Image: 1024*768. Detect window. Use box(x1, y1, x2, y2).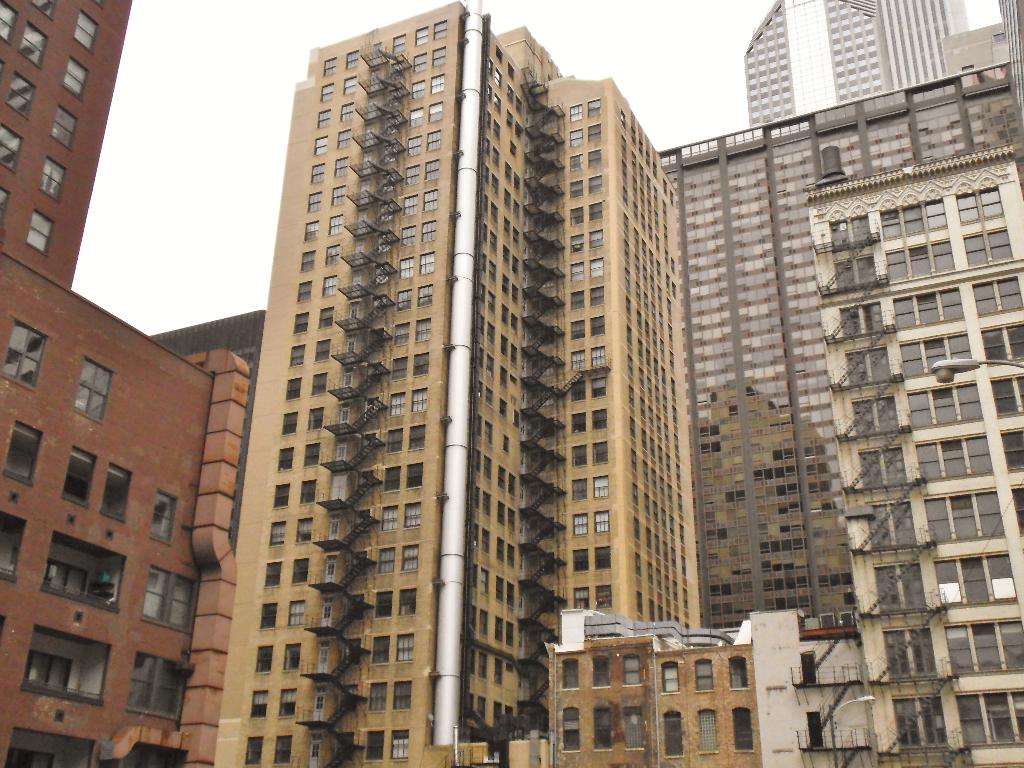
box(361, 395, 381, 422).
